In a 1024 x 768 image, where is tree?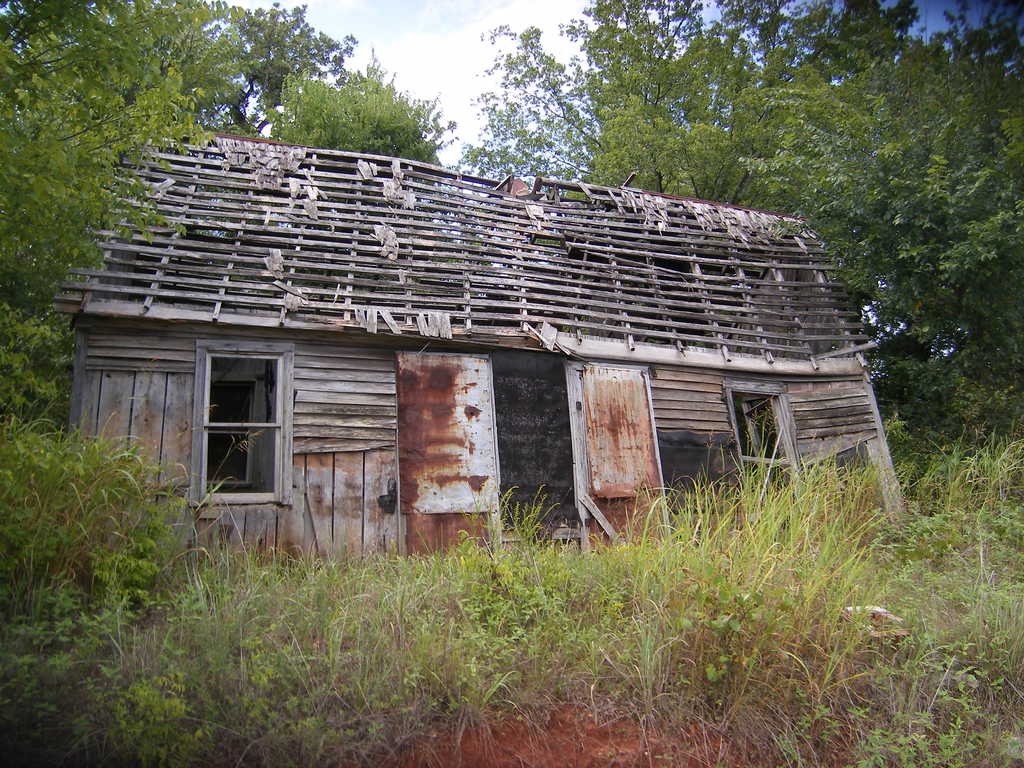
left=722, top=0, right=1023, bottom=447.
